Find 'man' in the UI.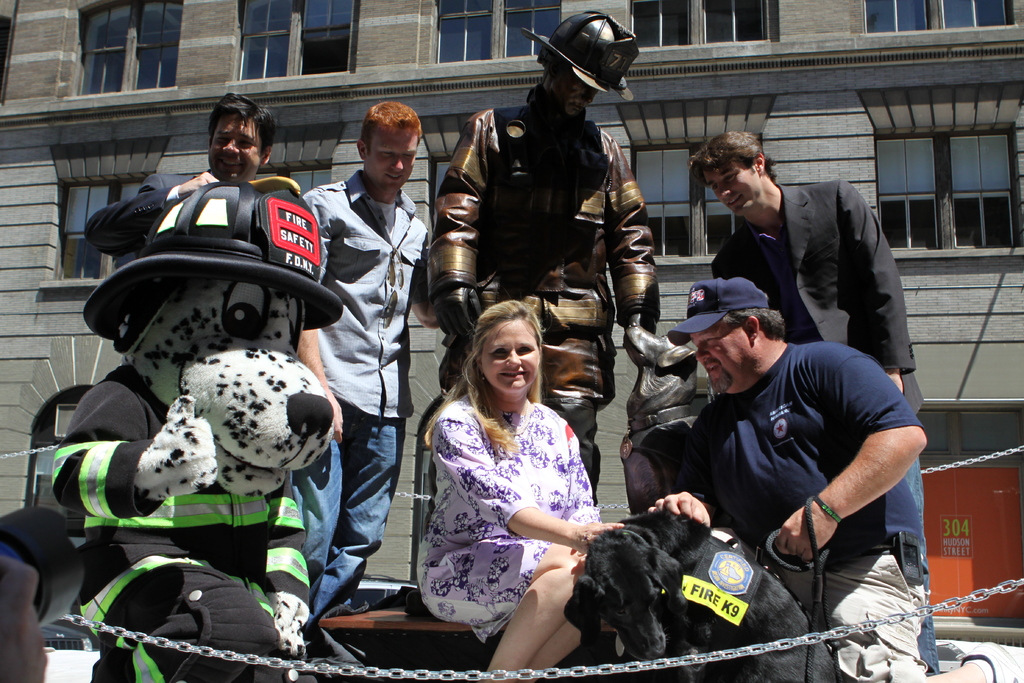
UI element at BBox(422, 61, 659, 511).
